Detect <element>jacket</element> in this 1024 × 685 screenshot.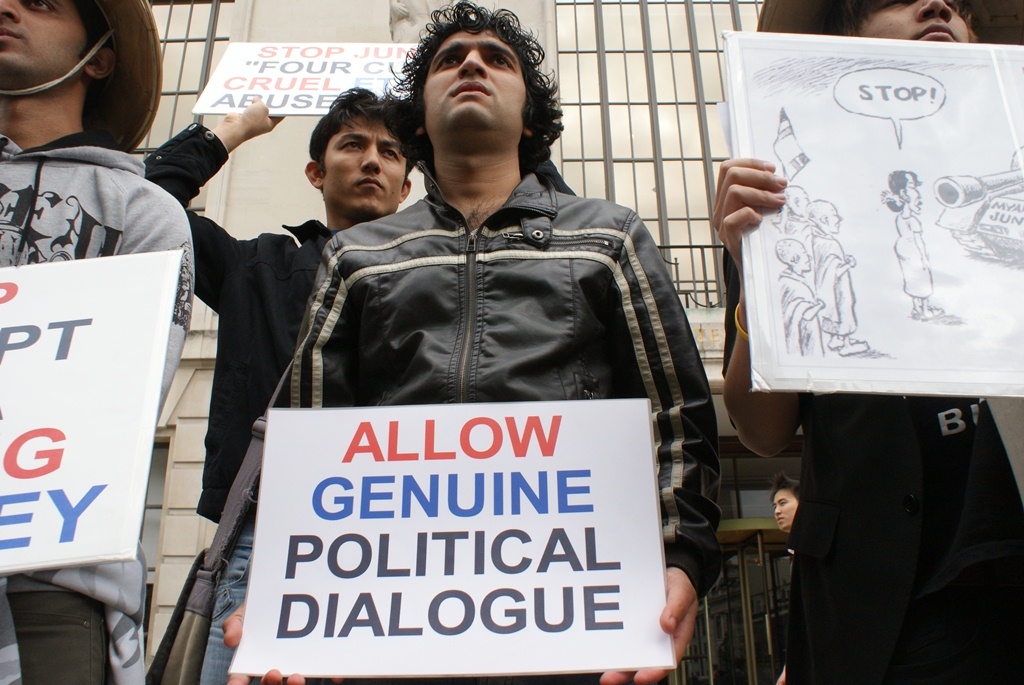
Detection: rect(305, 113, 717, 633).
